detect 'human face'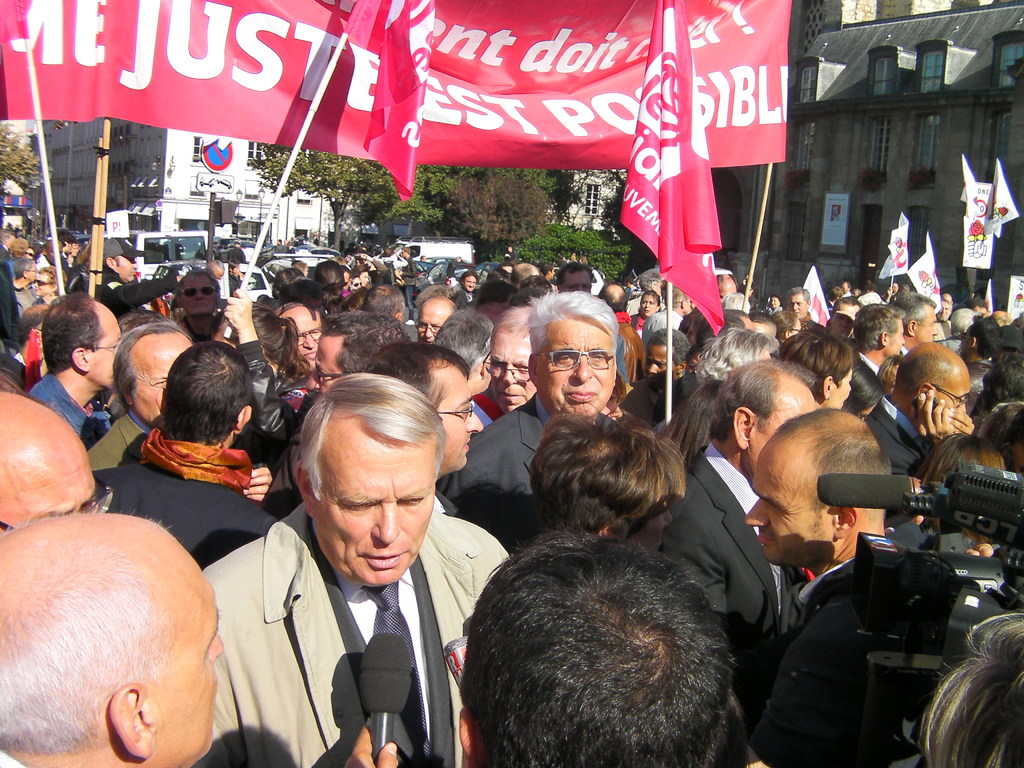
pyautogui.locateOnScreen(313, 426, 435, 586)
